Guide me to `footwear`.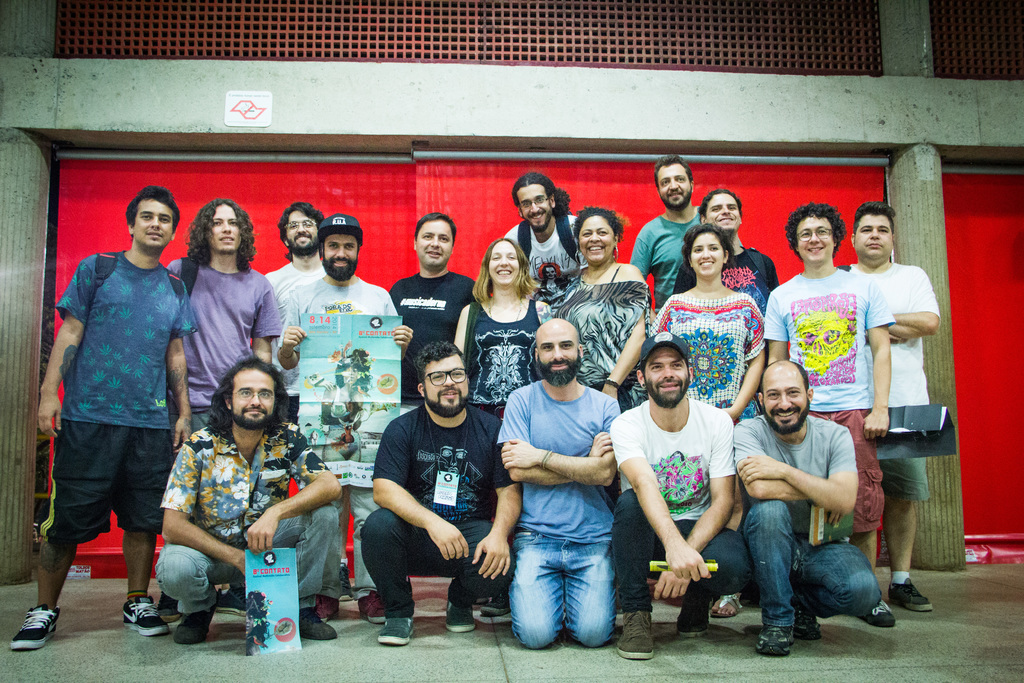
Guidance: [x1=216, y1=584, x2=248, y2=614].
